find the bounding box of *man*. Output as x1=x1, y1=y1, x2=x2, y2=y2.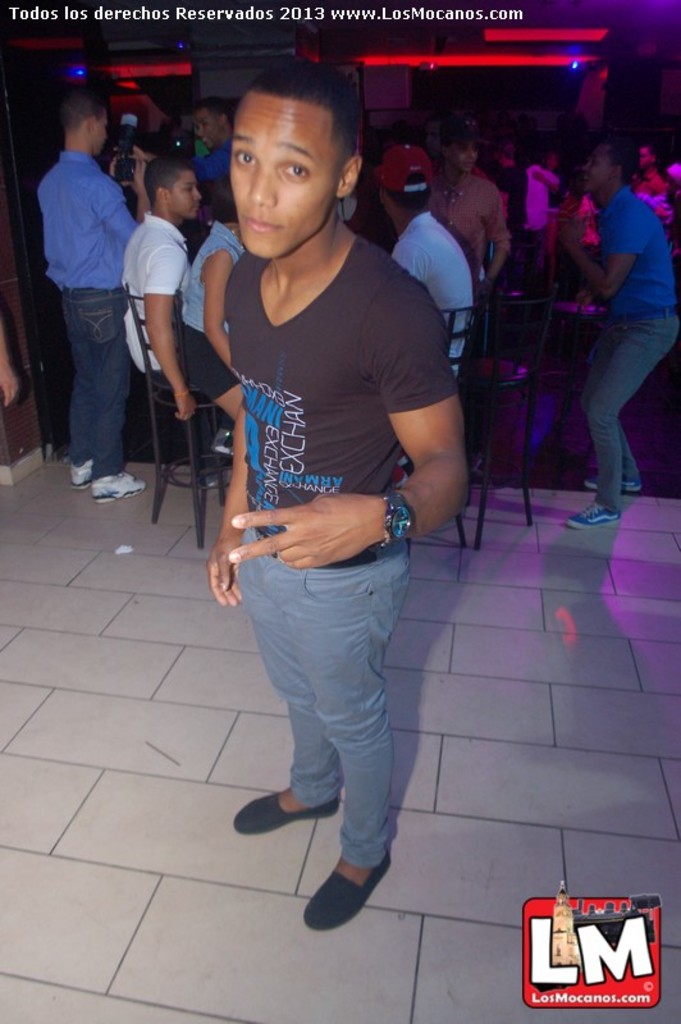
x1=123, y1=164, x2=234, y2=494.
